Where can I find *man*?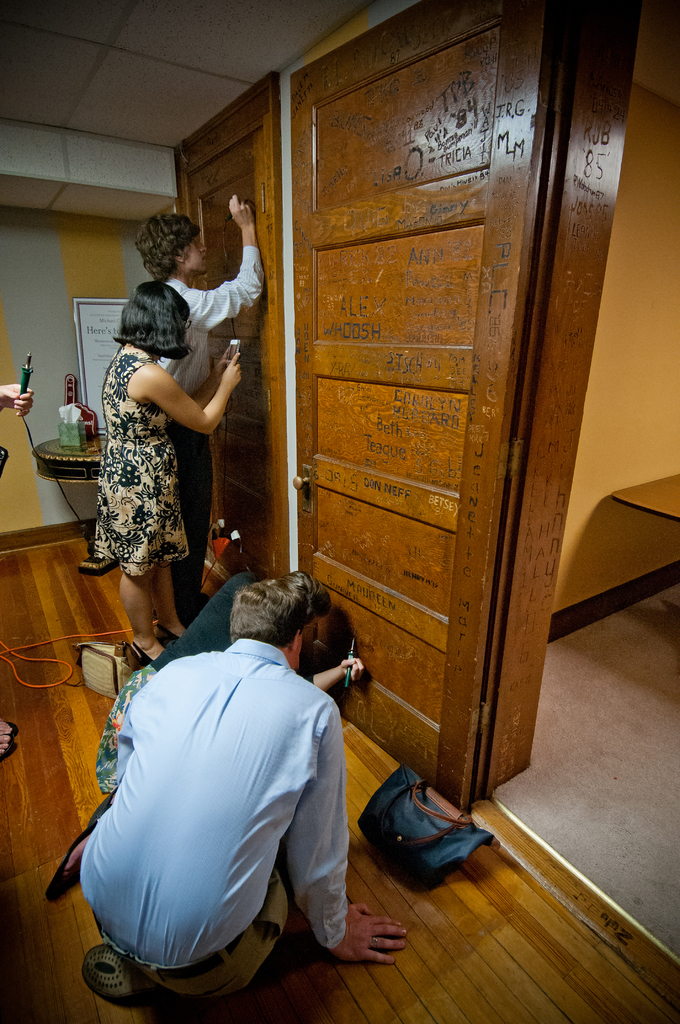
You can find it at crop(67, 524, 369, 1023).
